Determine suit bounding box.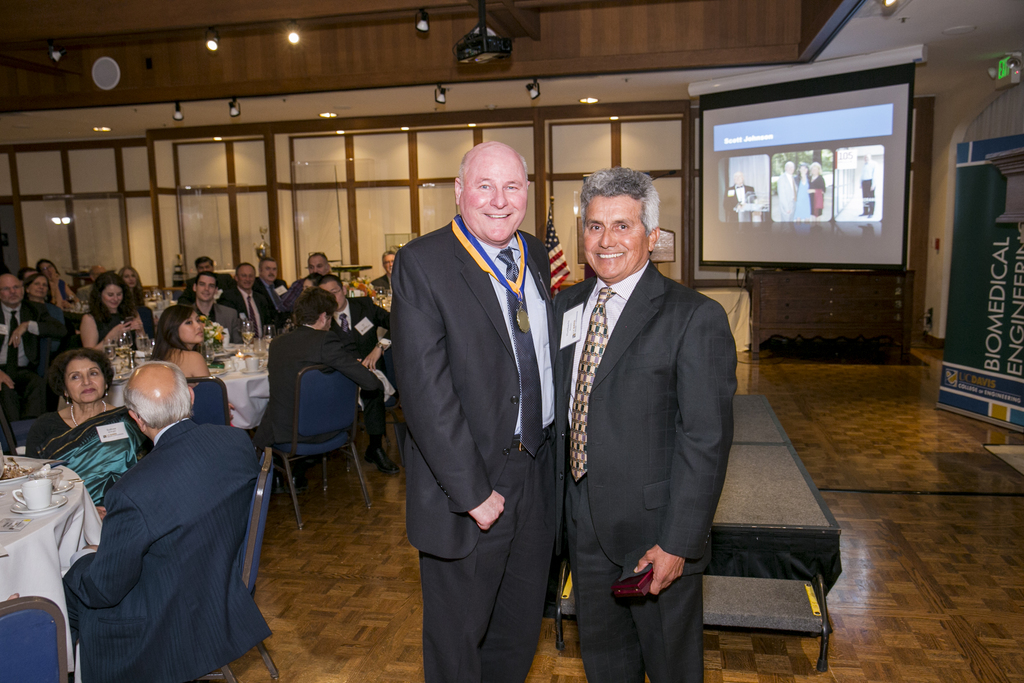
Determined: locate(325, 293, 397, 441).
